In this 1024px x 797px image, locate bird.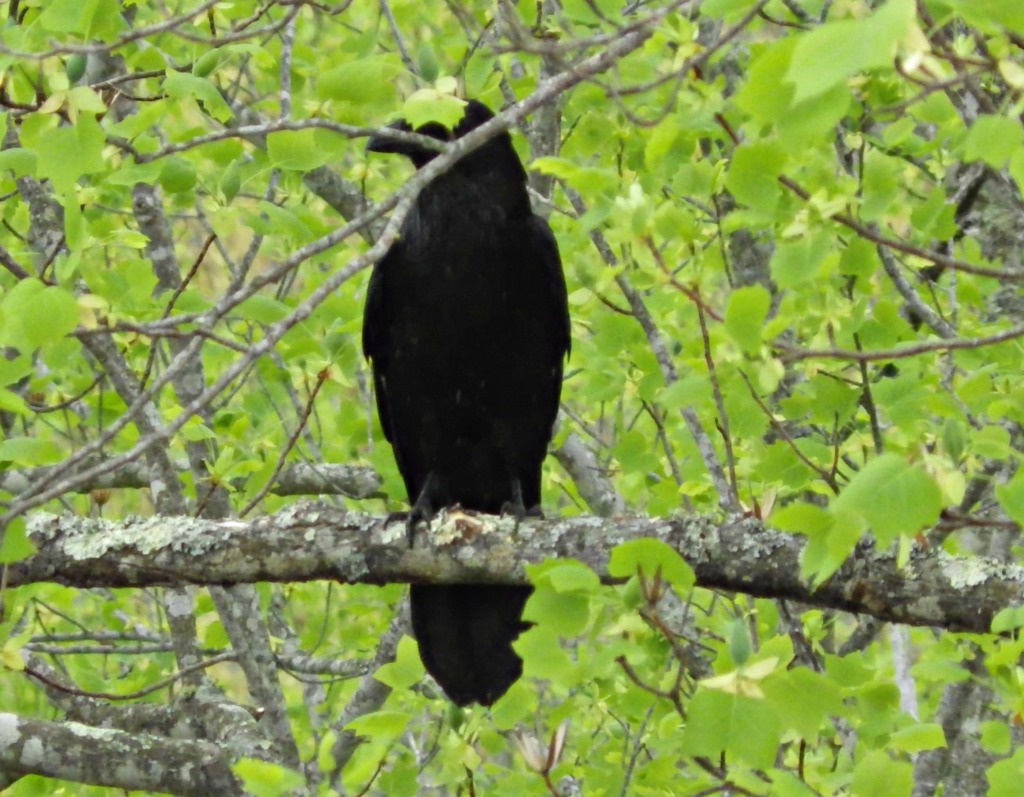
Bounding box: (left=332, top=126, right=593, bottom=698).
